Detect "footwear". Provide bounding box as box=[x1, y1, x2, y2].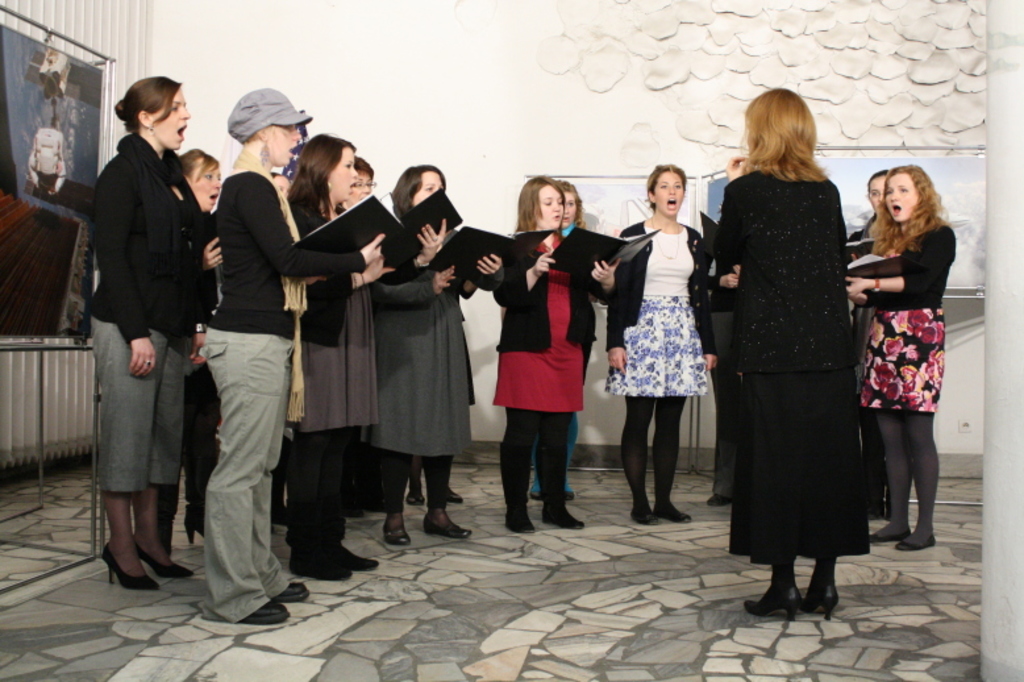
box=[99, 541, 157, 590].
